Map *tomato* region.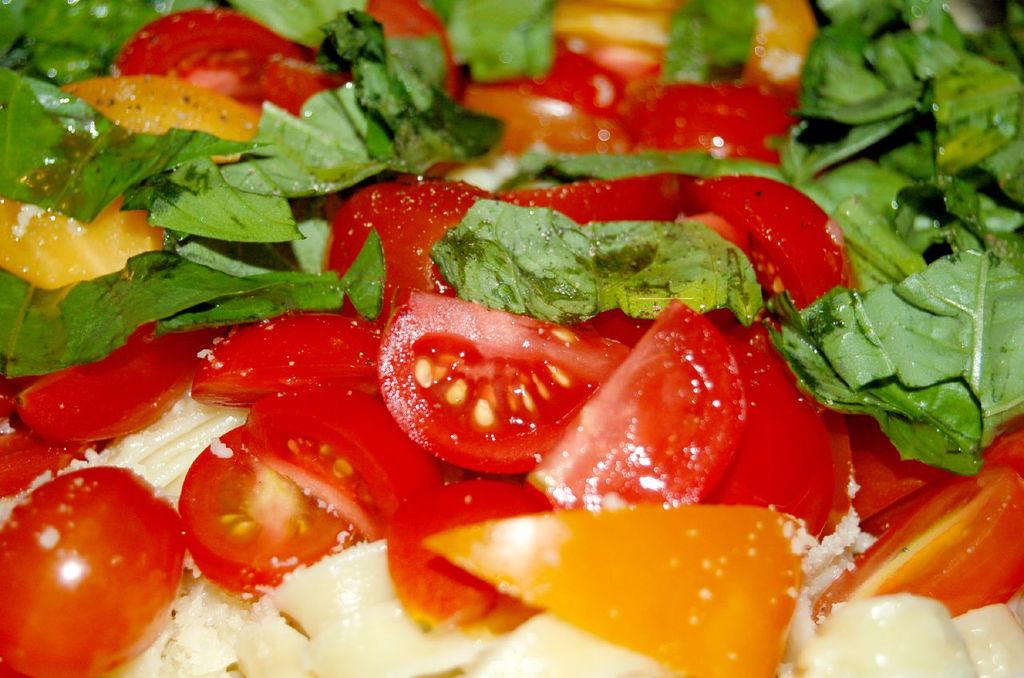
Mapped to box=[811, 465, 1018, 624].
